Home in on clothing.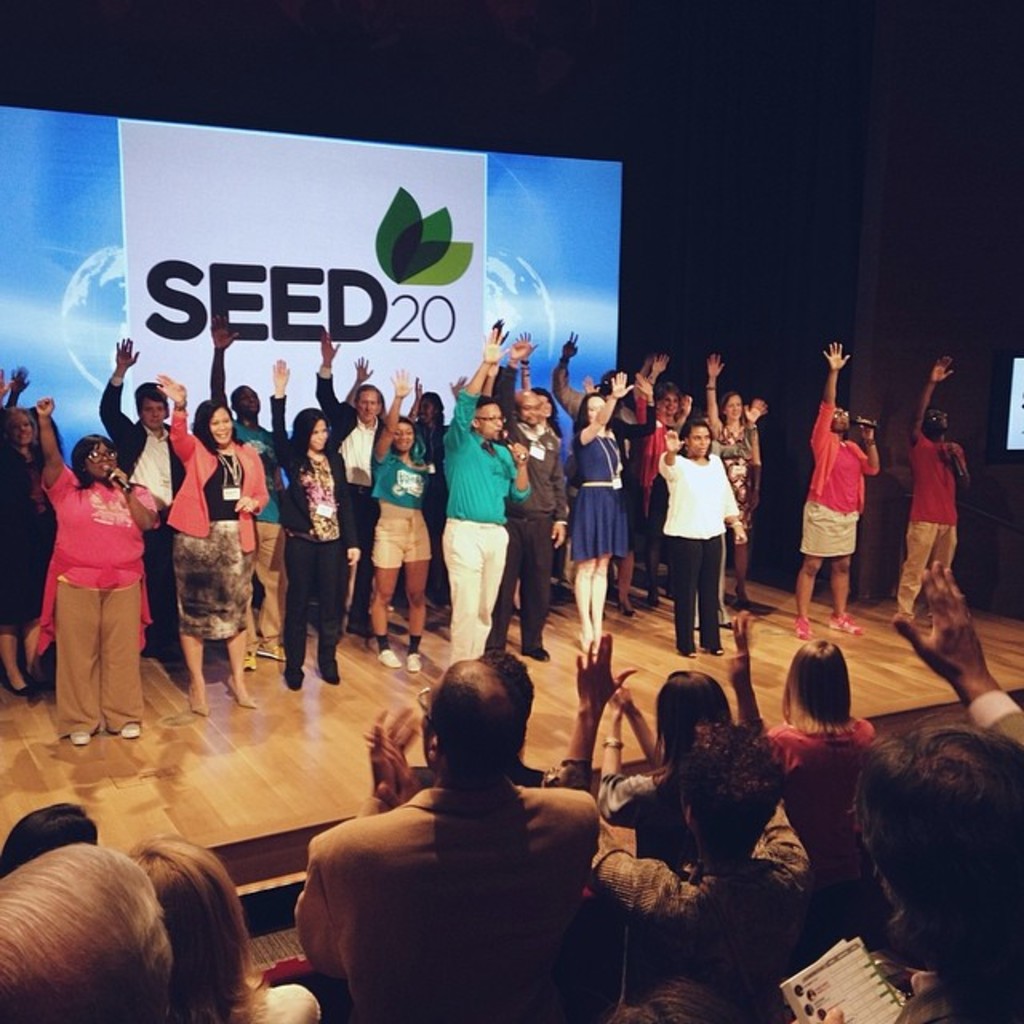
Homed in at [435, 392, 530, 525].
